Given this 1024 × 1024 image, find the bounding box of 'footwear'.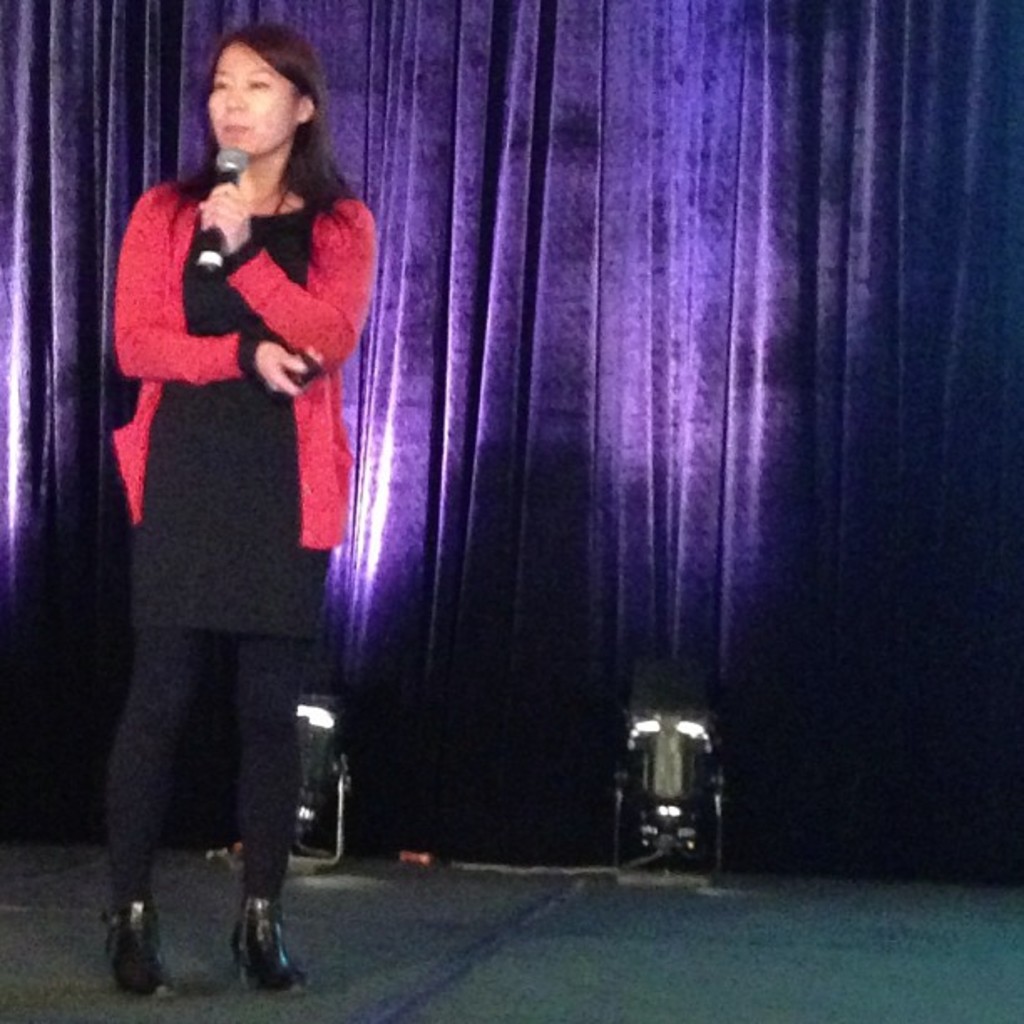
box=[89, 877, 189, 996].
